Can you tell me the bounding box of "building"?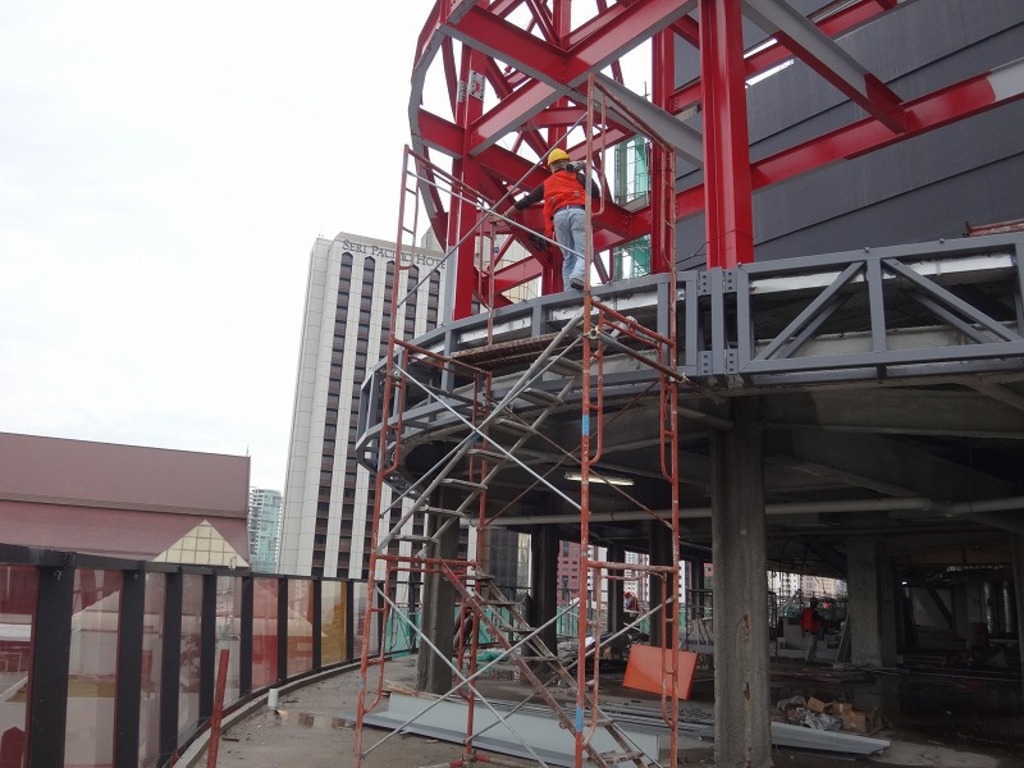
locate(253, 488, 278, 571).
